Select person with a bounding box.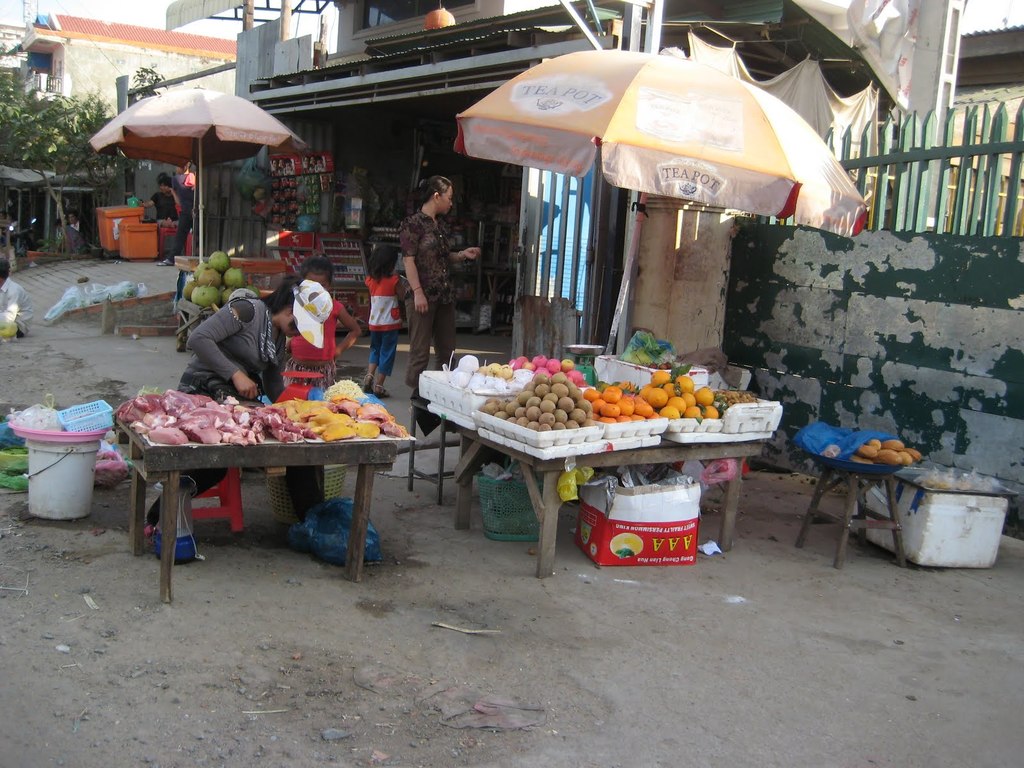
(396,175,477,397).
